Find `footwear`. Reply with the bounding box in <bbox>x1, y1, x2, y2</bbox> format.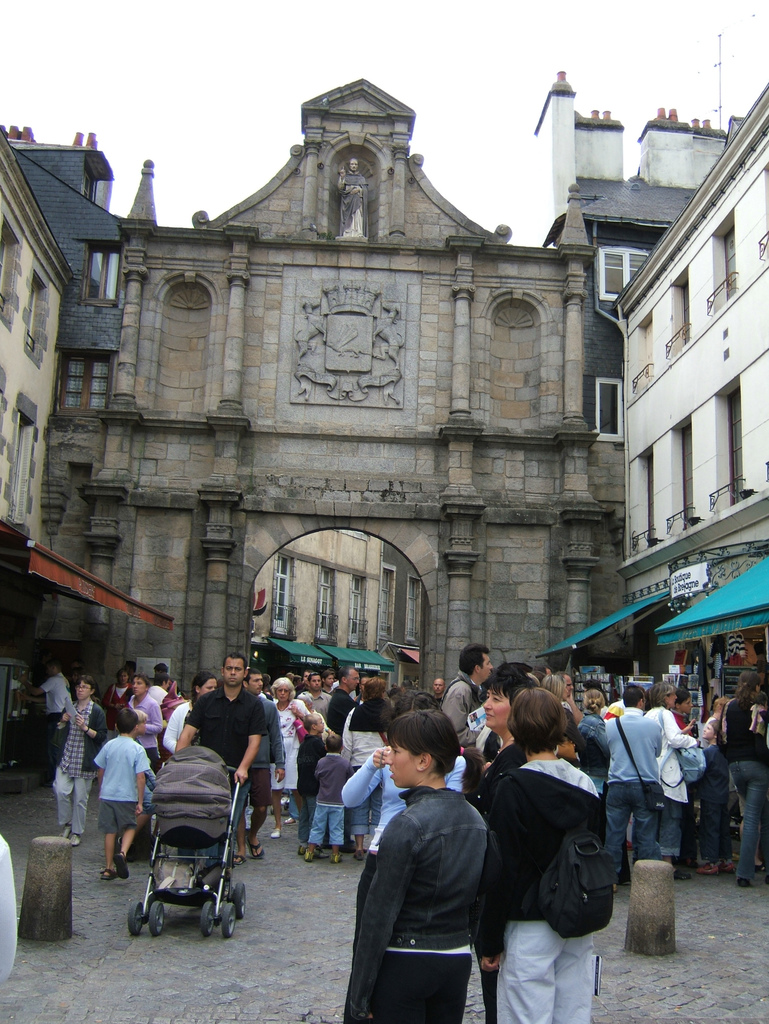
<bbox>102, 869, 109, 881</bbox>.
